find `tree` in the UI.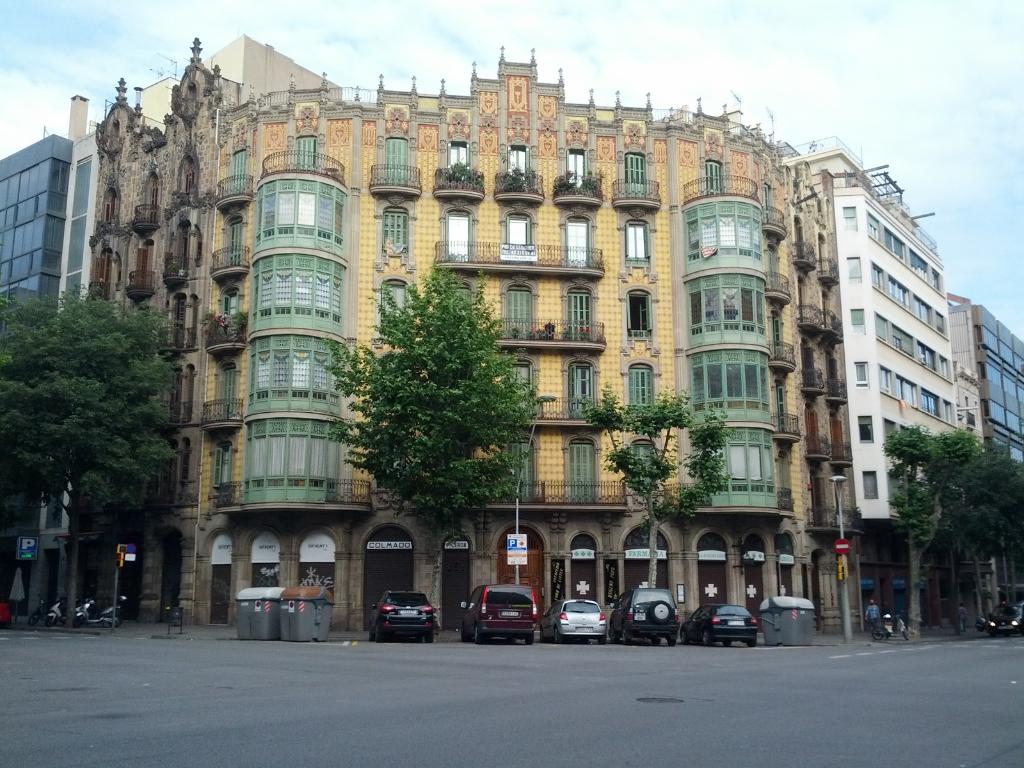
UI element at left=0, top=279, right=202, bottom=635.
